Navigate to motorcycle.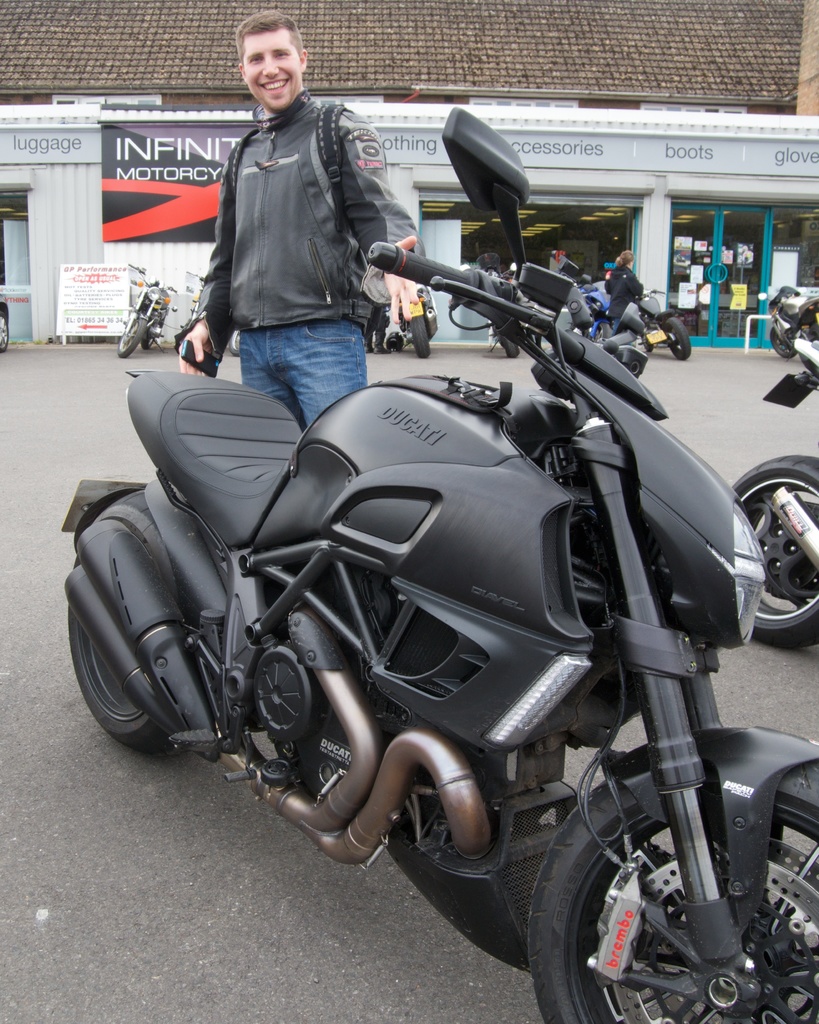
Navigation target: bbox(0, 296, 15, 354).
